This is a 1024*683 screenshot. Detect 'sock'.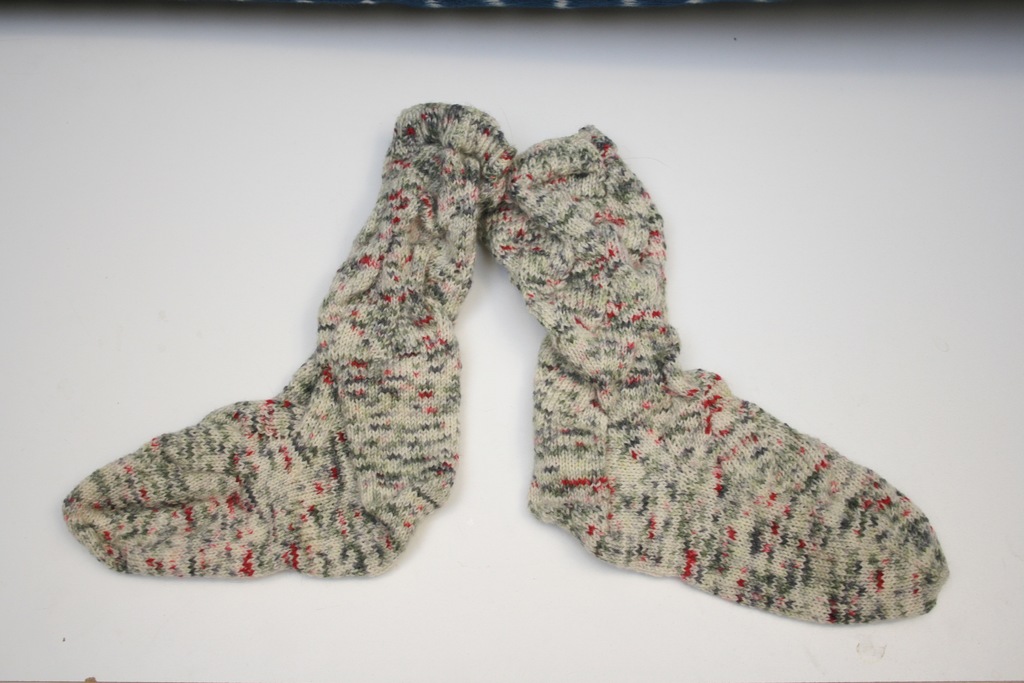
[left=479, top=117, right=951, bottom=626].
